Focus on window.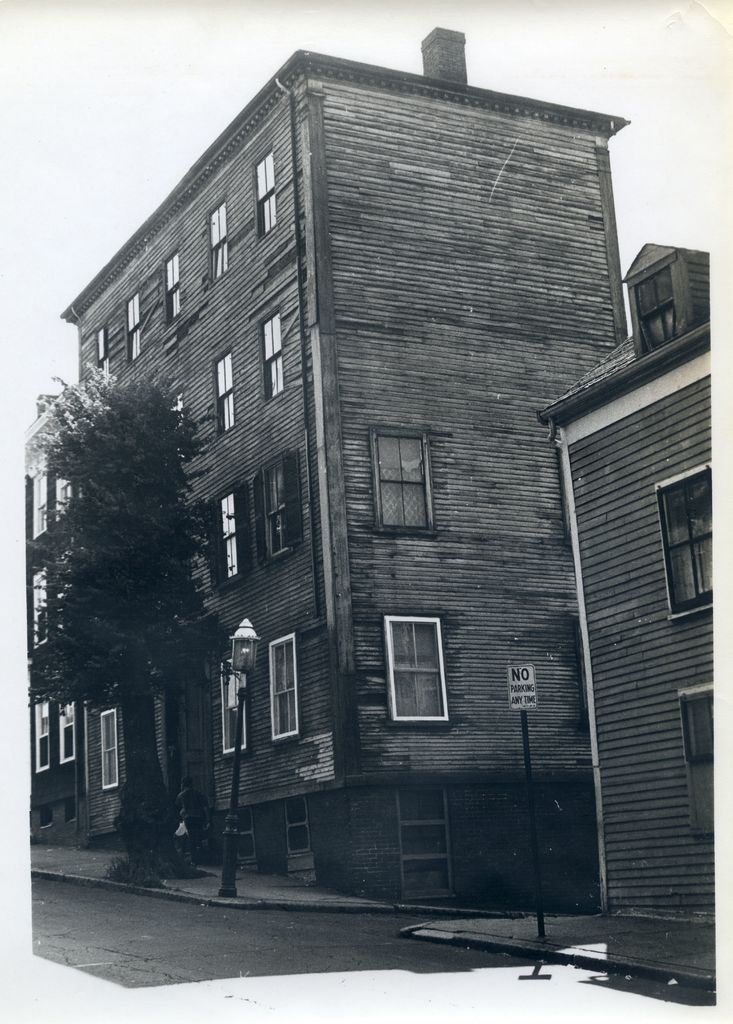
Focused at <box>34,467,51,533</box>.
